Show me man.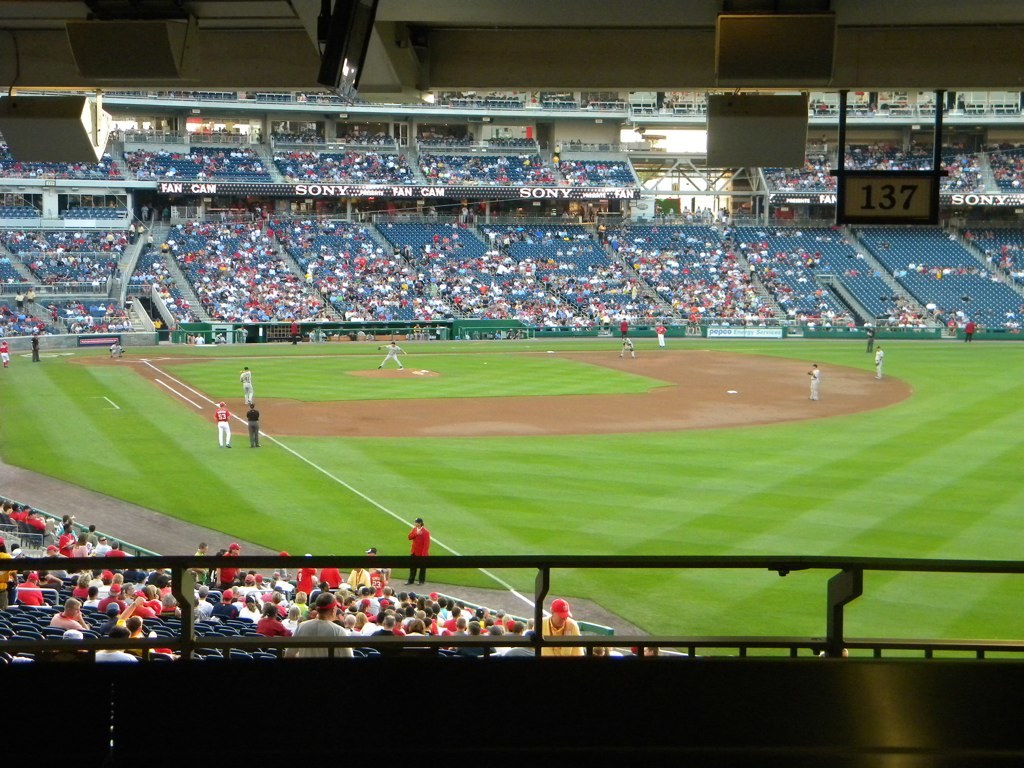
man is here: <bbox>283, 594, 356, 658</bbox>.
